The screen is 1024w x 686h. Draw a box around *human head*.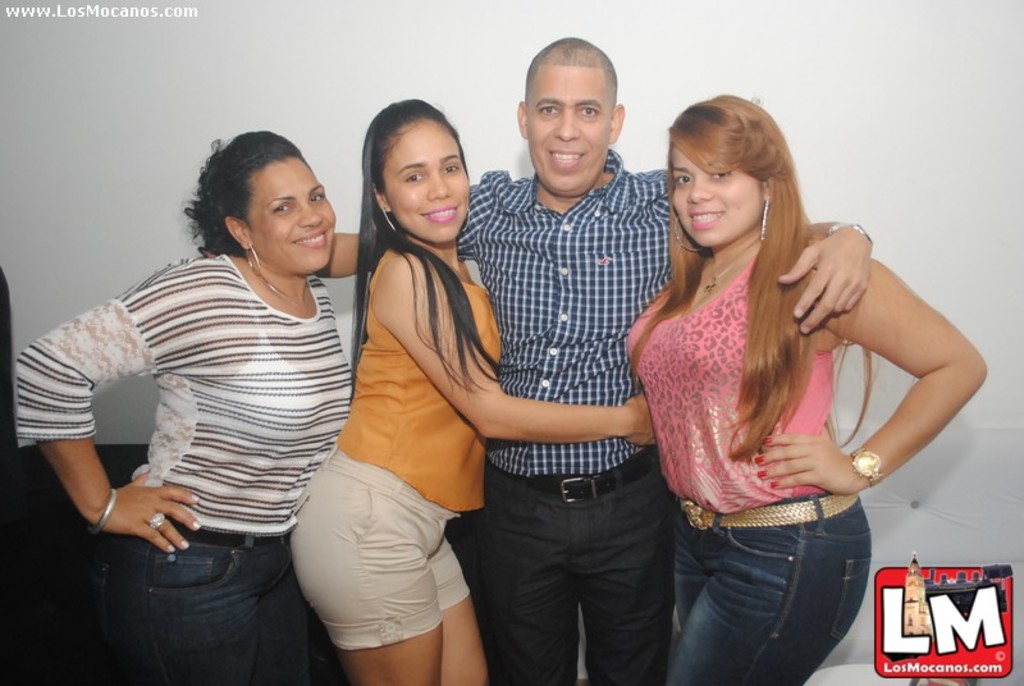
(left=517, top=35, right=625, bottom=198).
